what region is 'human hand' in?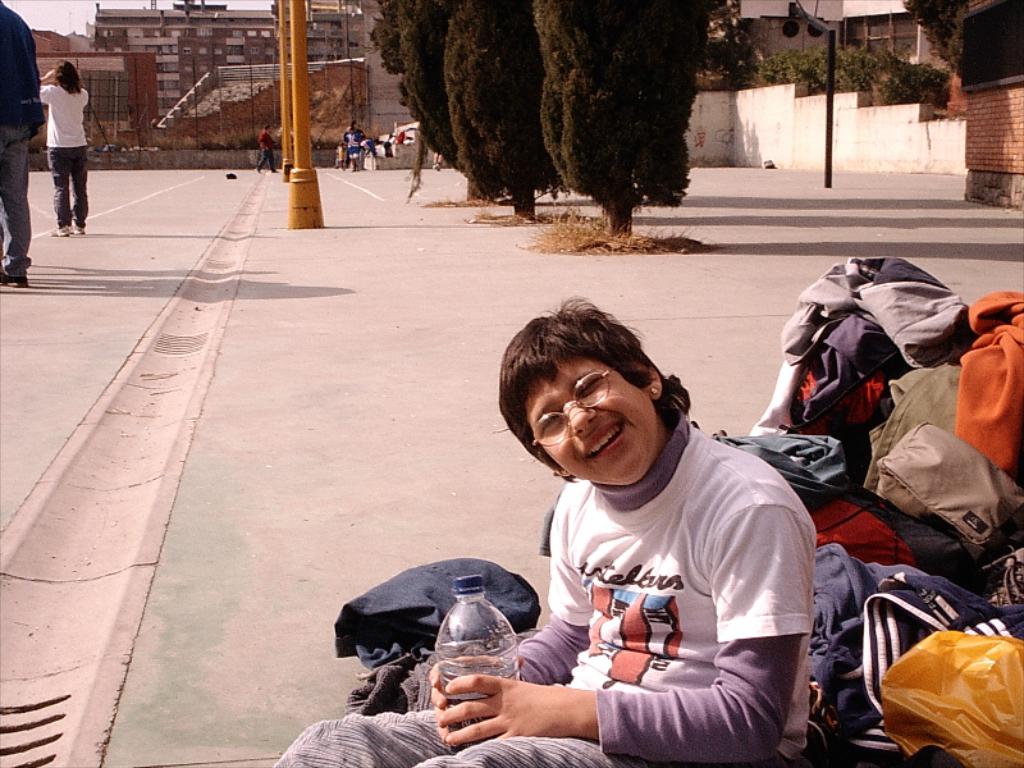
crop(45, 67, 59, 86).
